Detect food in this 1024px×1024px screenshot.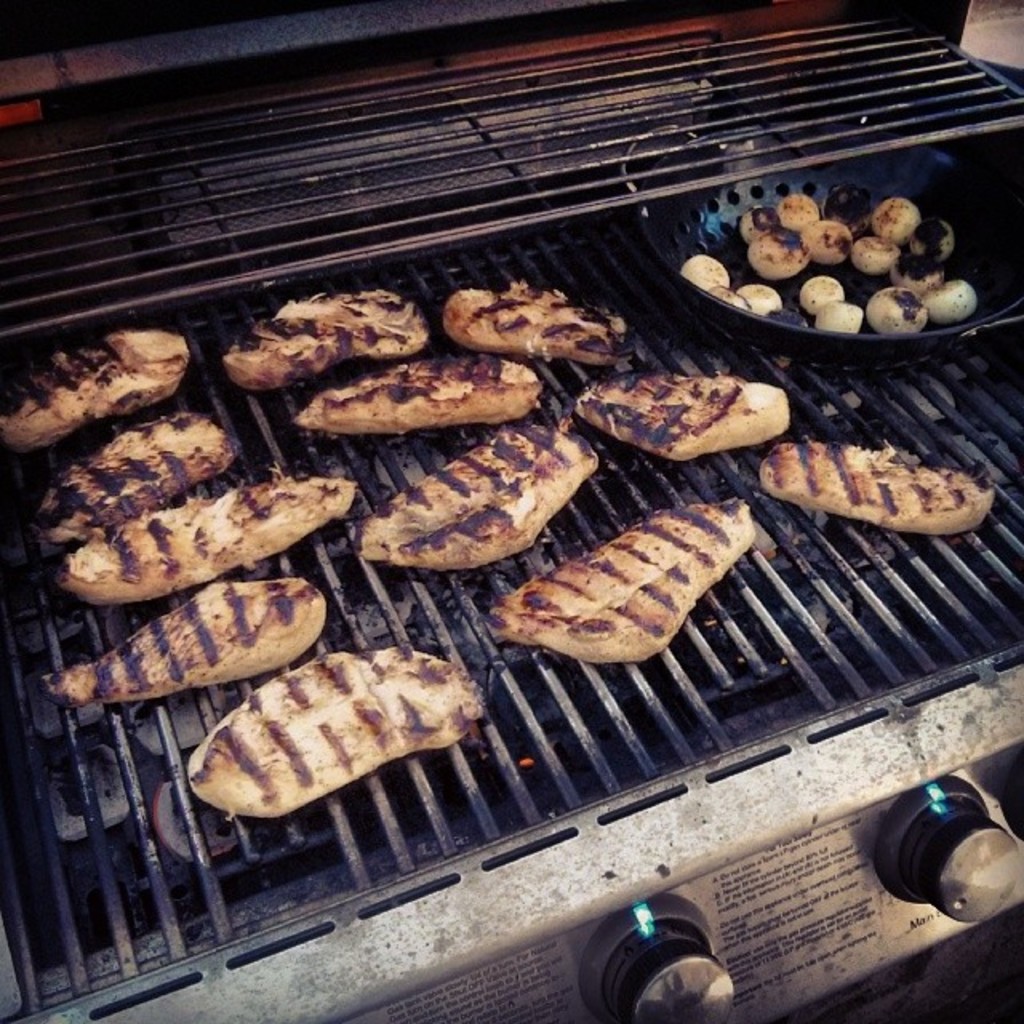
Detection: crop(0, 328, 190, 453).
